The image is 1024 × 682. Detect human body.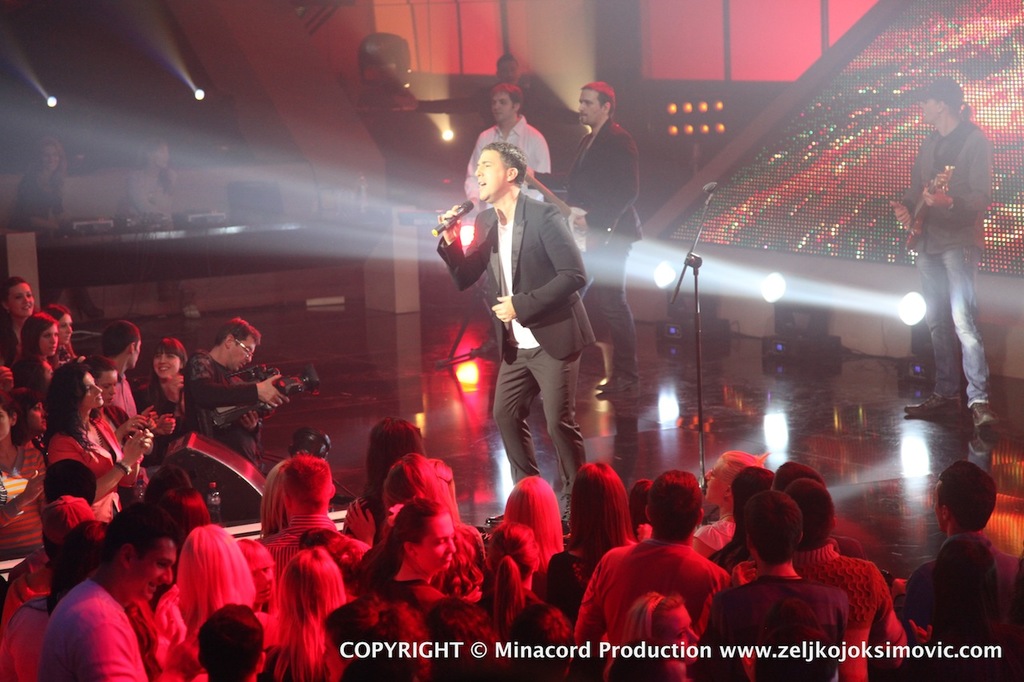
Detection: x1=569, y1=86, x2=650, y2=367.
